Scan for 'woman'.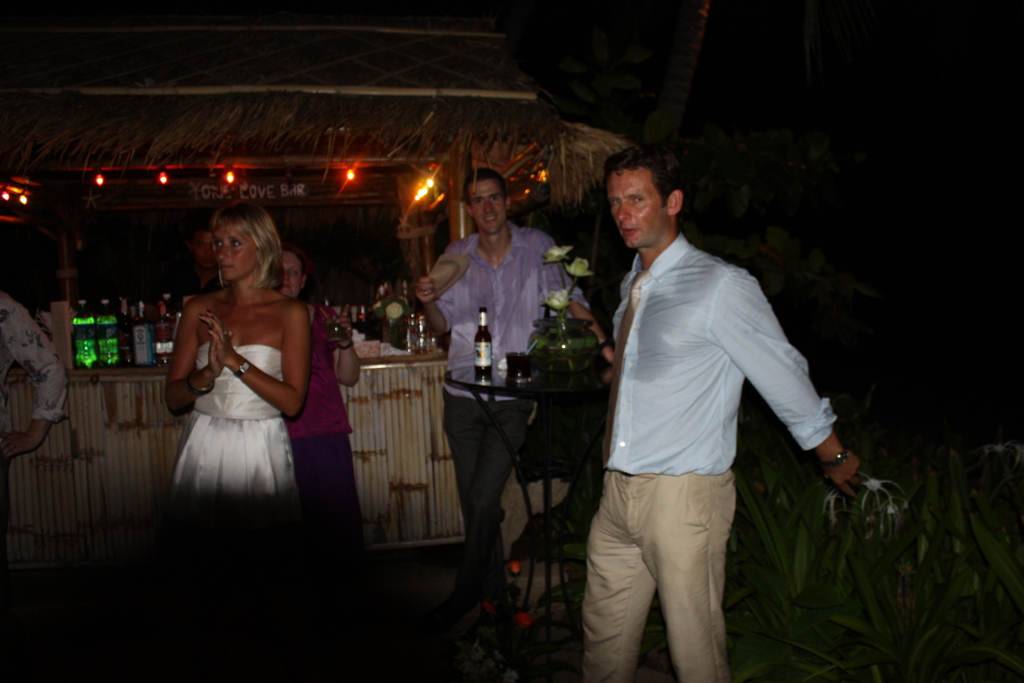
Scan result: crop(168, 197, 303, 682).
